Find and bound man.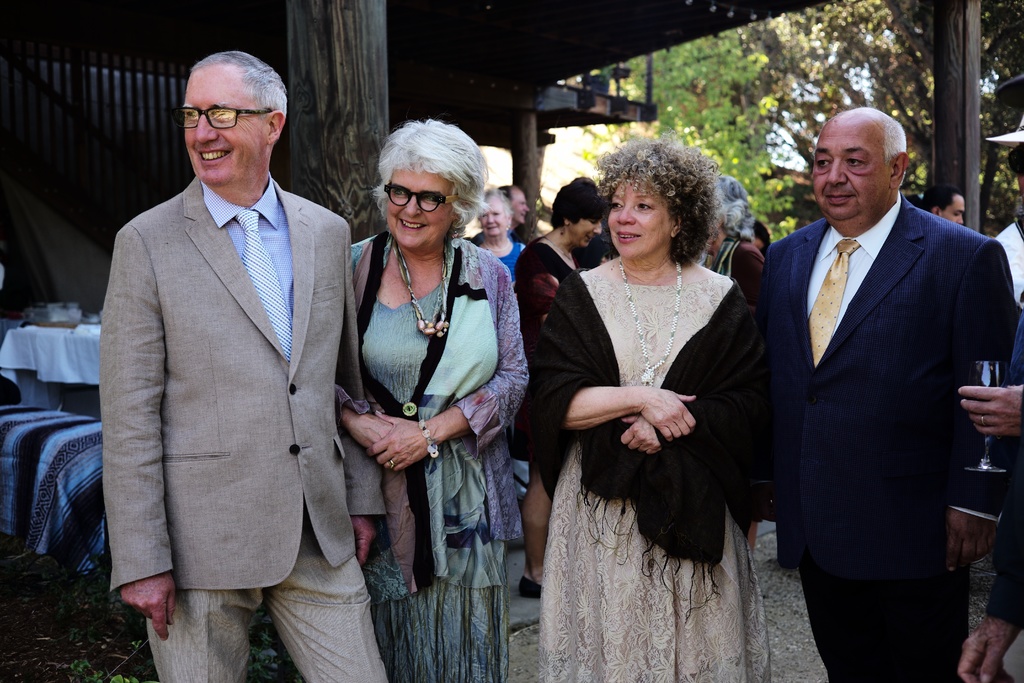
Bound: rect(750, 52, 1011, 666).
